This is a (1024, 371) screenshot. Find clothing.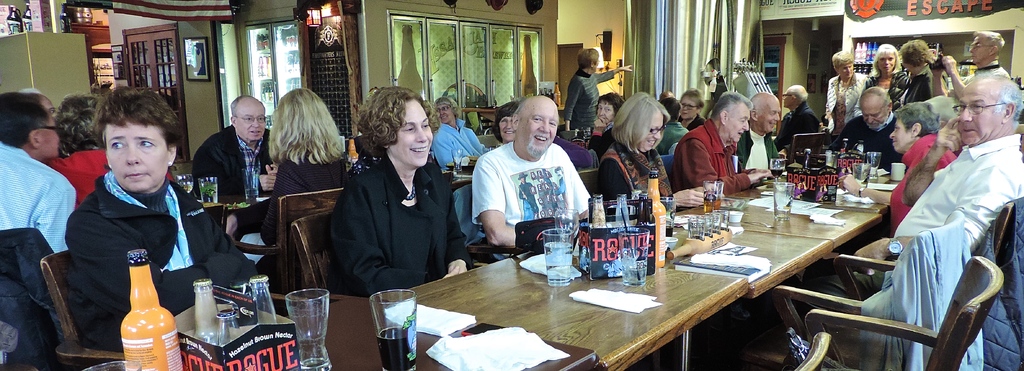
Bounding box: 47:148:104:195.
